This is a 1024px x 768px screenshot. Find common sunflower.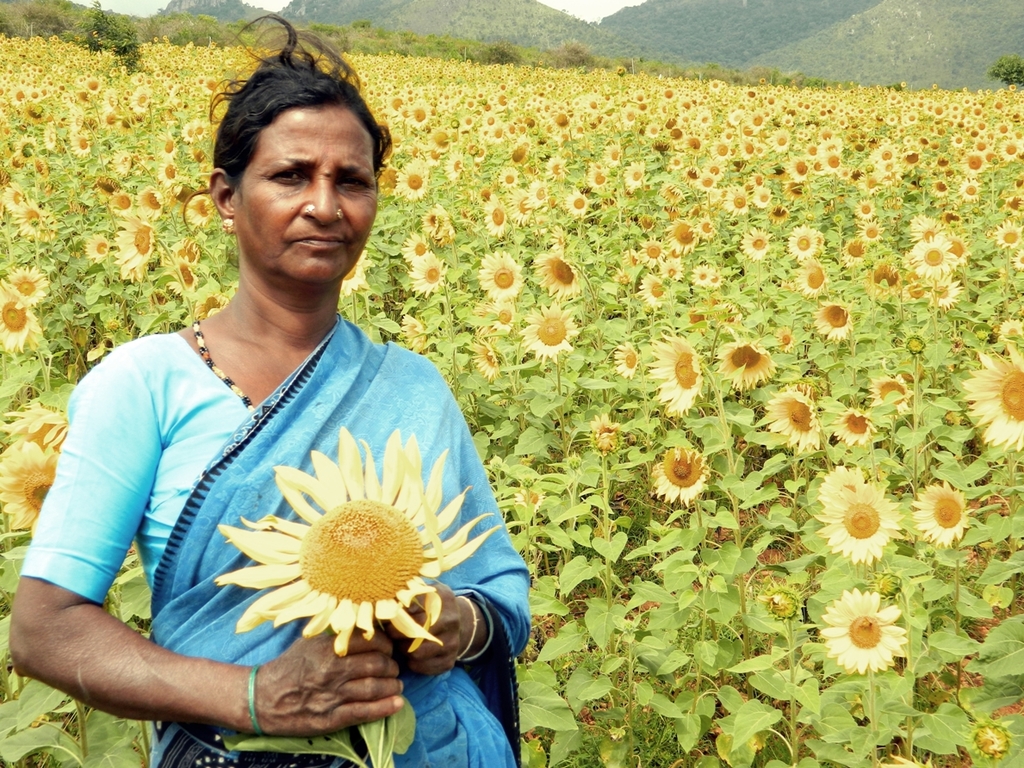
Bounding box: pyautogui.locateOnScreen(406, 157, 425, 191).
